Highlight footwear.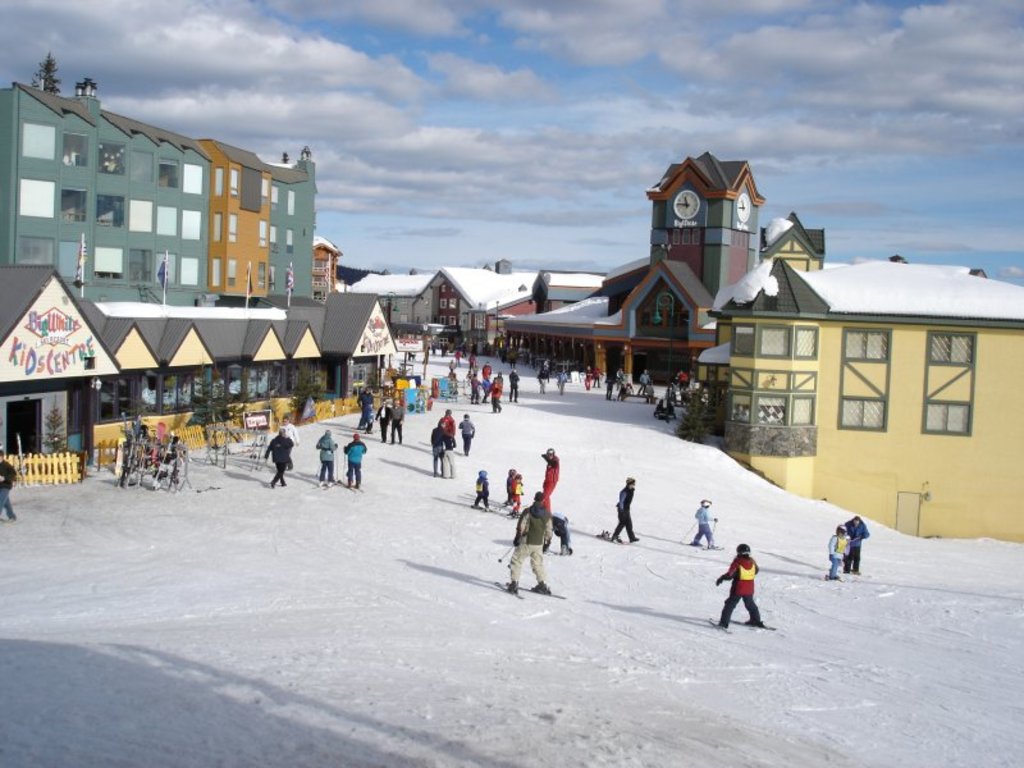
Highlighted region: {"left": 627, "top": 534, "right": 639, "bottom": 543}.
